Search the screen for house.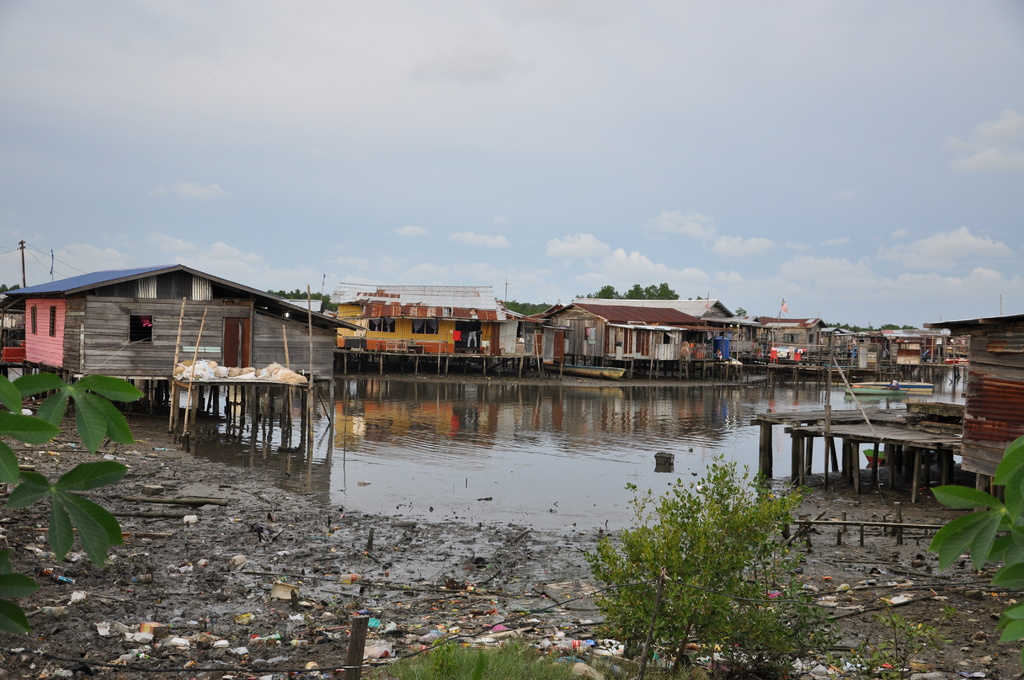
Found at pyautogui.locateOnScreen(862, 321, 946, 365).
